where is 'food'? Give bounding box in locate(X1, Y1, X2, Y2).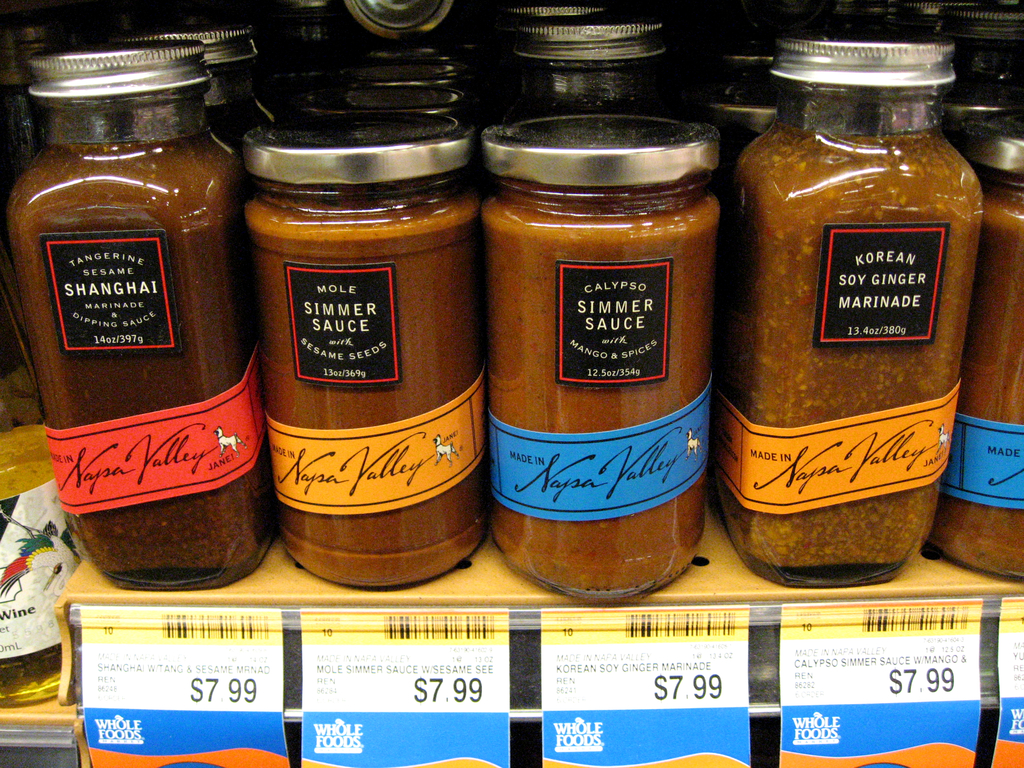
locate(911, 196, 1023, 585).
